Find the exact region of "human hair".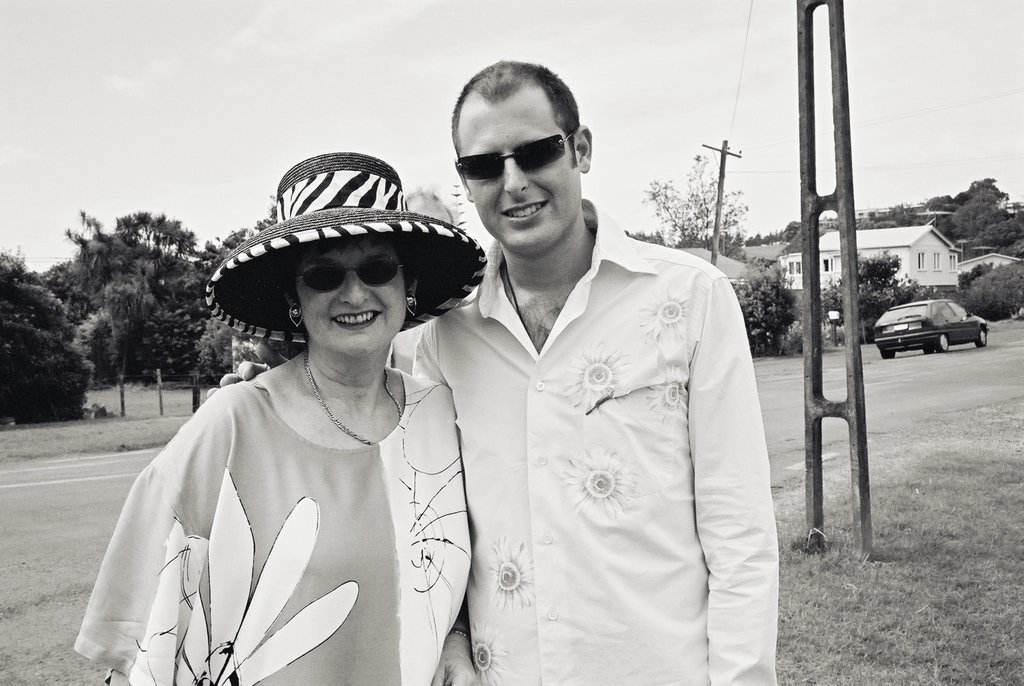
Exact region: <region>274, 234, 421, 296</region>.
